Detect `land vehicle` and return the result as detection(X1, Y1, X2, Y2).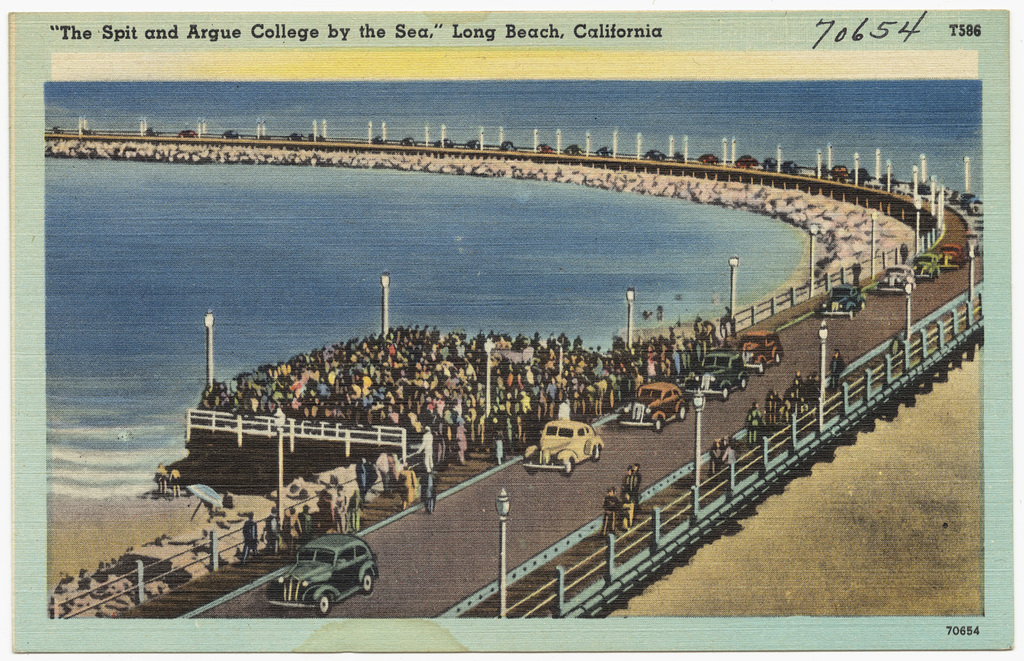
detection(700, 154, 717, 163).
